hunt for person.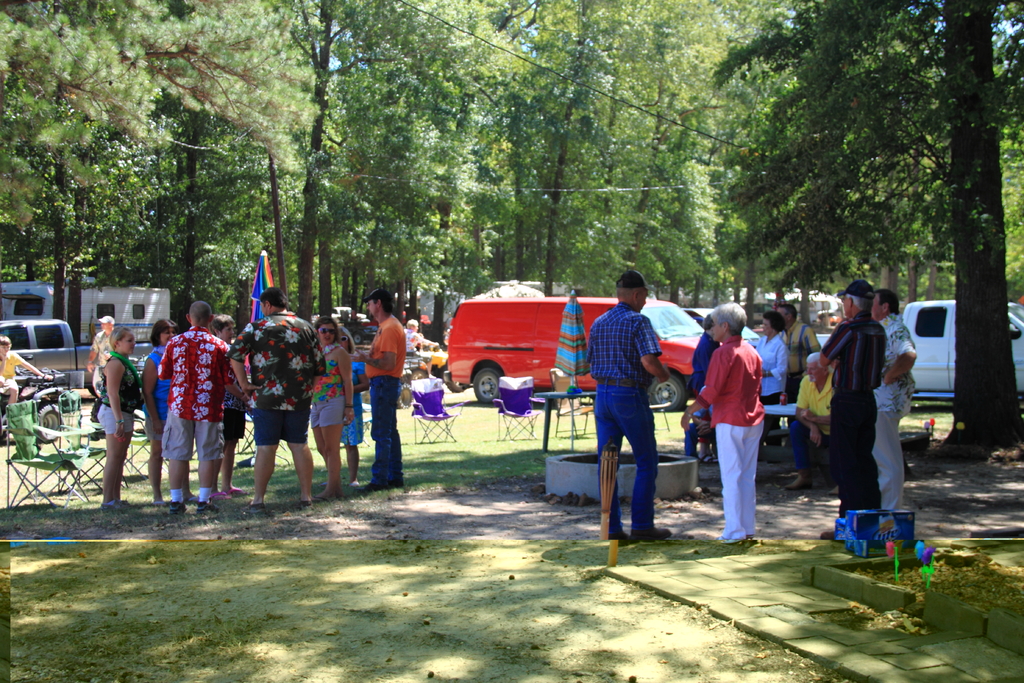
Hunted down at locate(768, 283, 819, 378).
